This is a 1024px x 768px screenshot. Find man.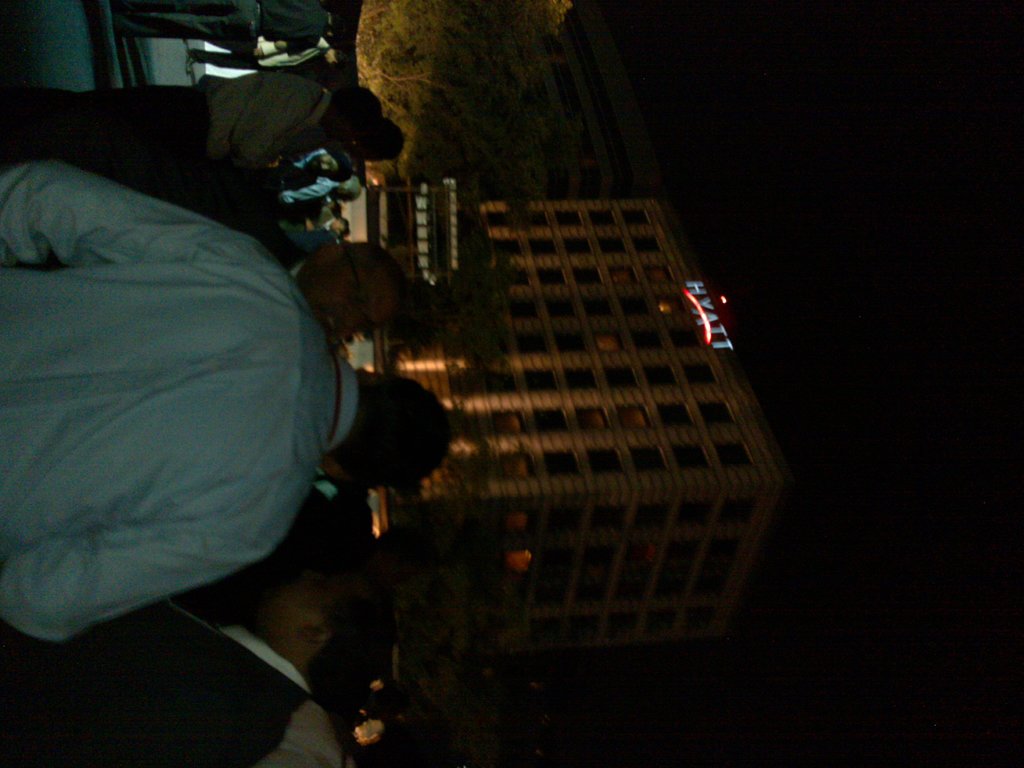
Bounding box: (0, 67, 380, 162).
